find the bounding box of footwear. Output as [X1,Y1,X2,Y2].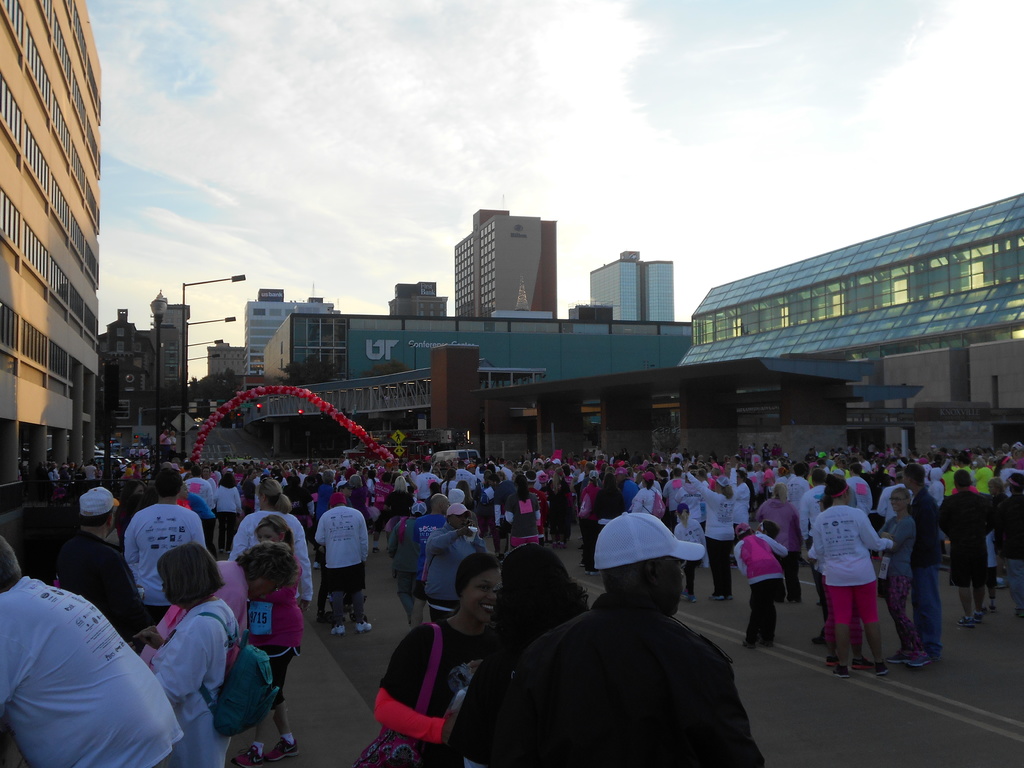
[760,638,773,647].
